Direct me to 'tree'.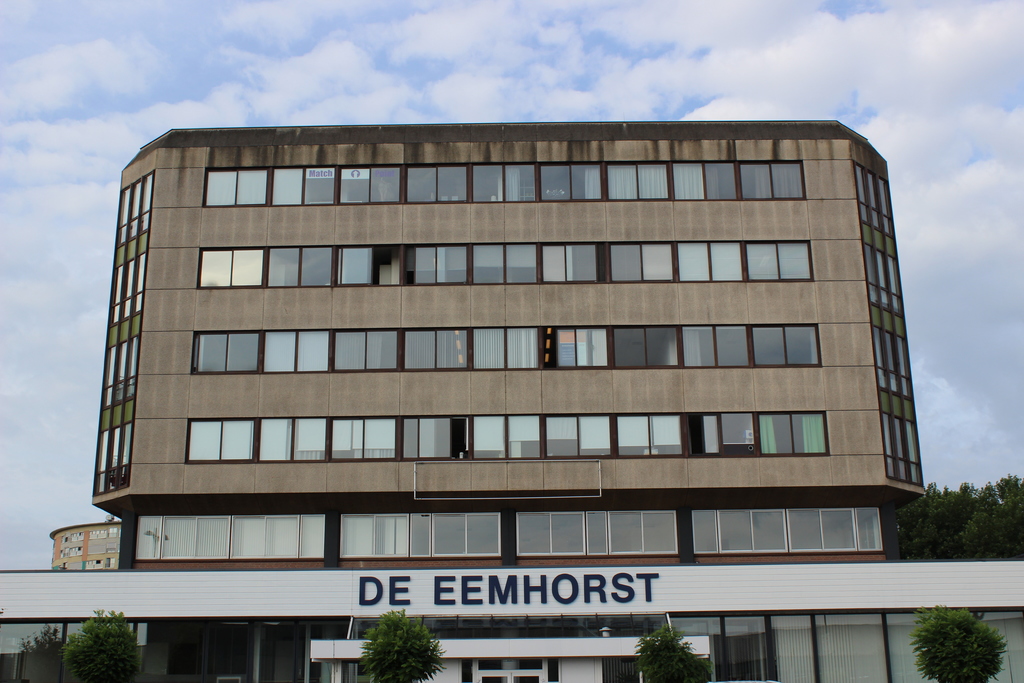
Direction: BBox(26, 622, 69, 664).
